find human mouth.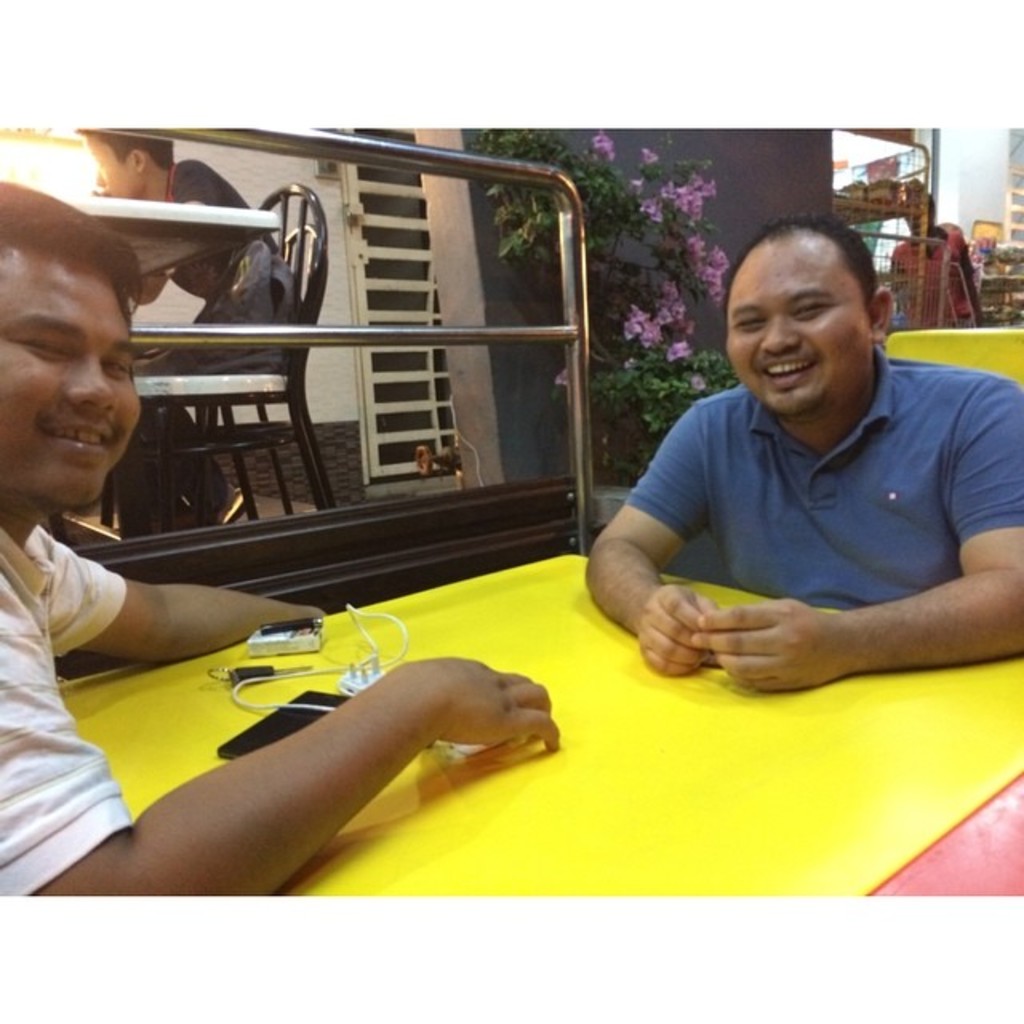
select_region(38, 414, 122, 464).
